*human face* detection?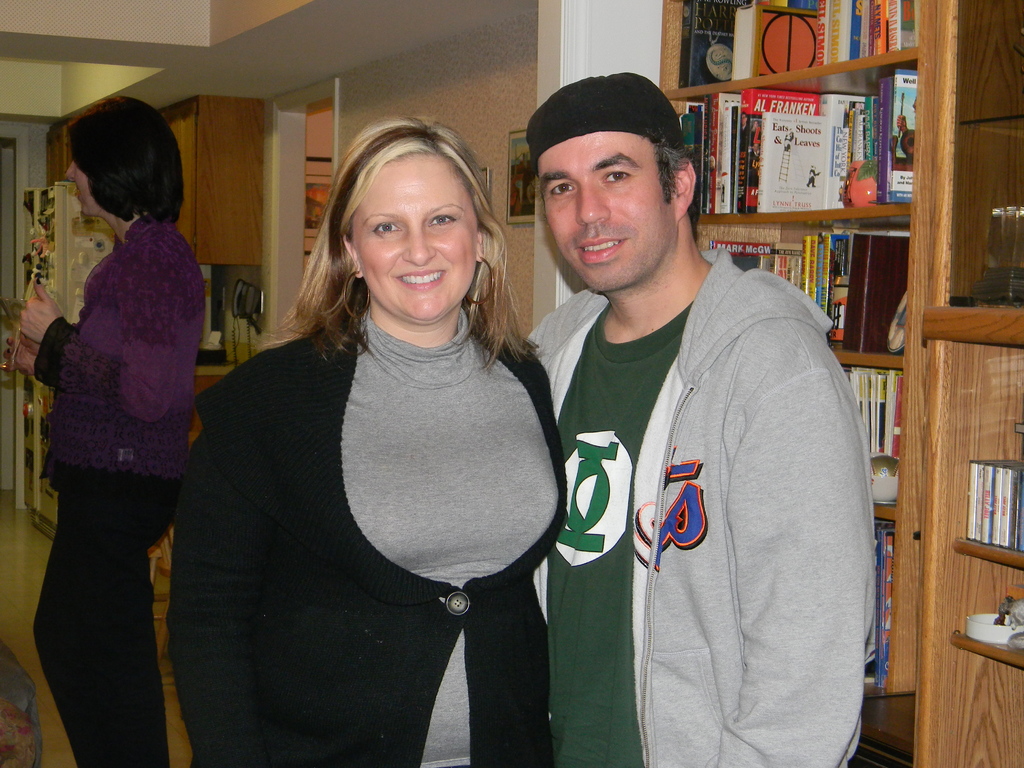
bbox=(65, 156, 102, 220)
